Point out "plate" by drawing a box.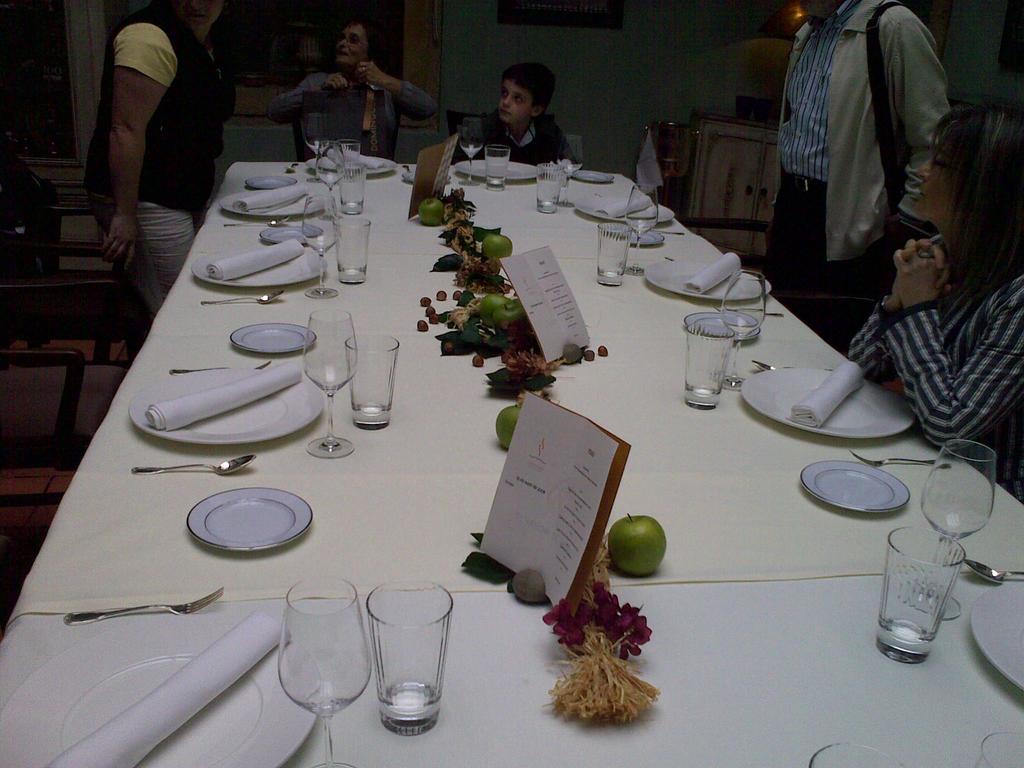
<box>310,154,397,178</box>.
